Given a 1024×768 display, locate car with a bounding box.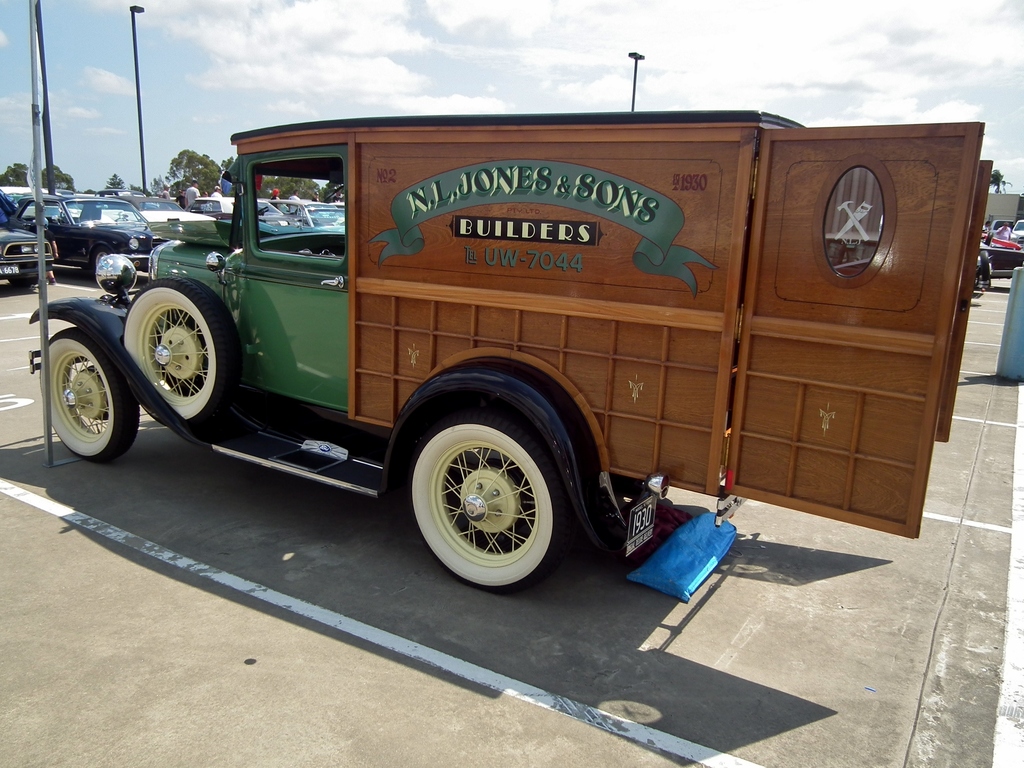
Located: l=981, t=231, r=1021, b=247.
